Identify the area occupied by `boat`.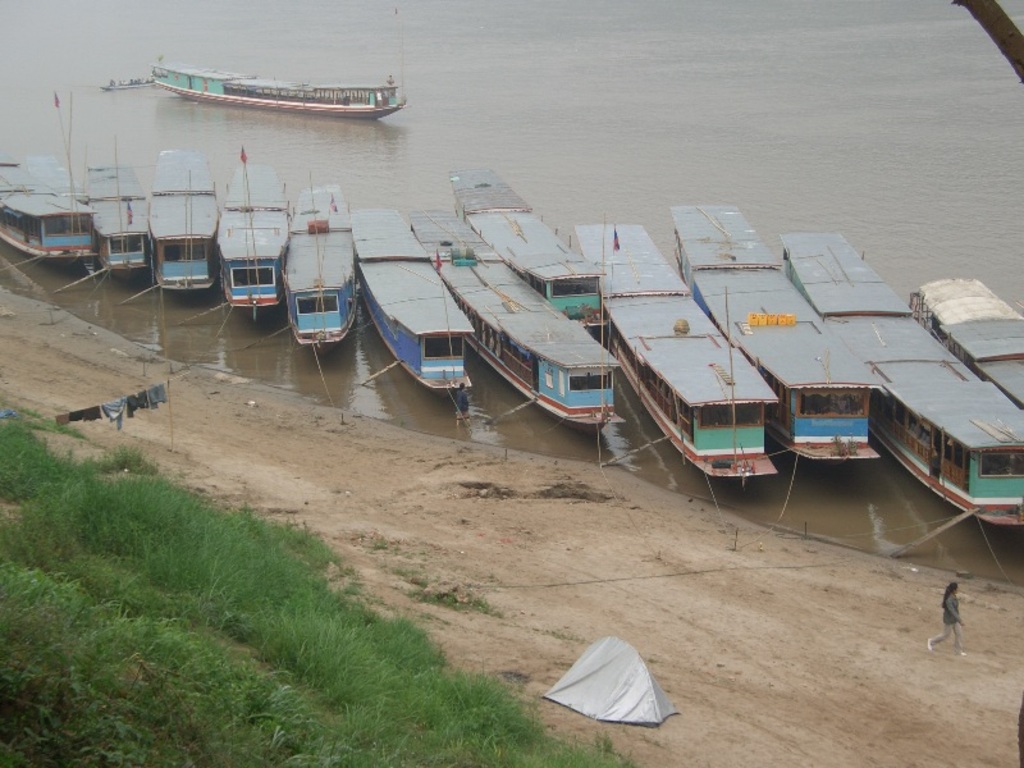
Area: left=219, top=160, right=279, bottom=314.
